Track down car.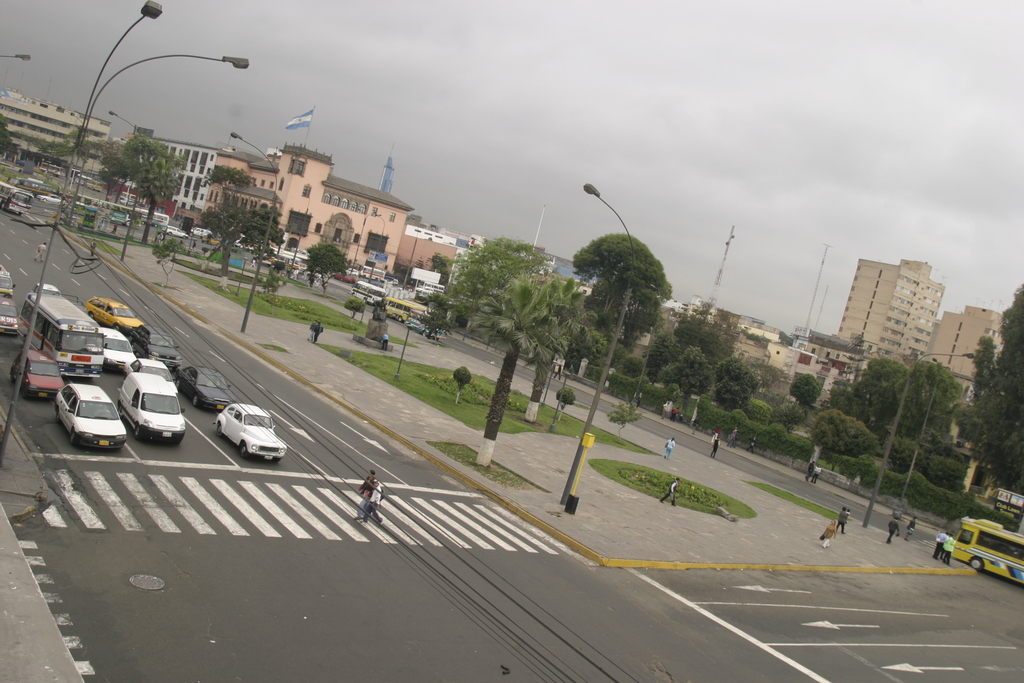
Tracked to 334 274 354 283.
